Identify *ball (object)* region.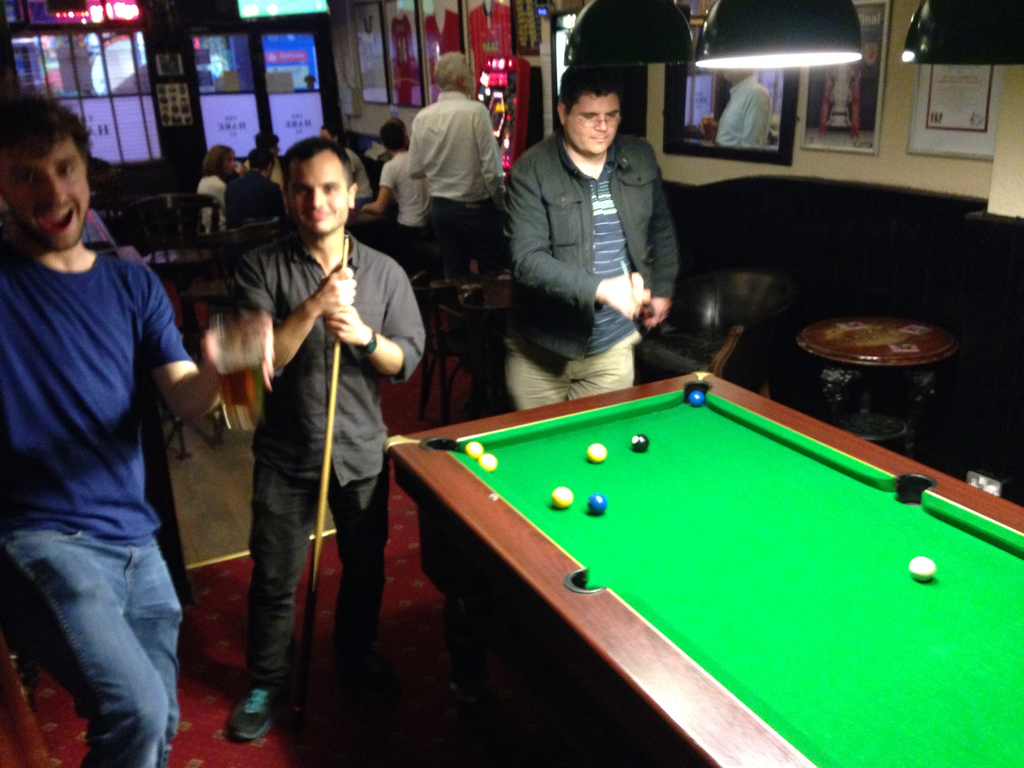
Region: bbox=[588, 492, 605, 512].
